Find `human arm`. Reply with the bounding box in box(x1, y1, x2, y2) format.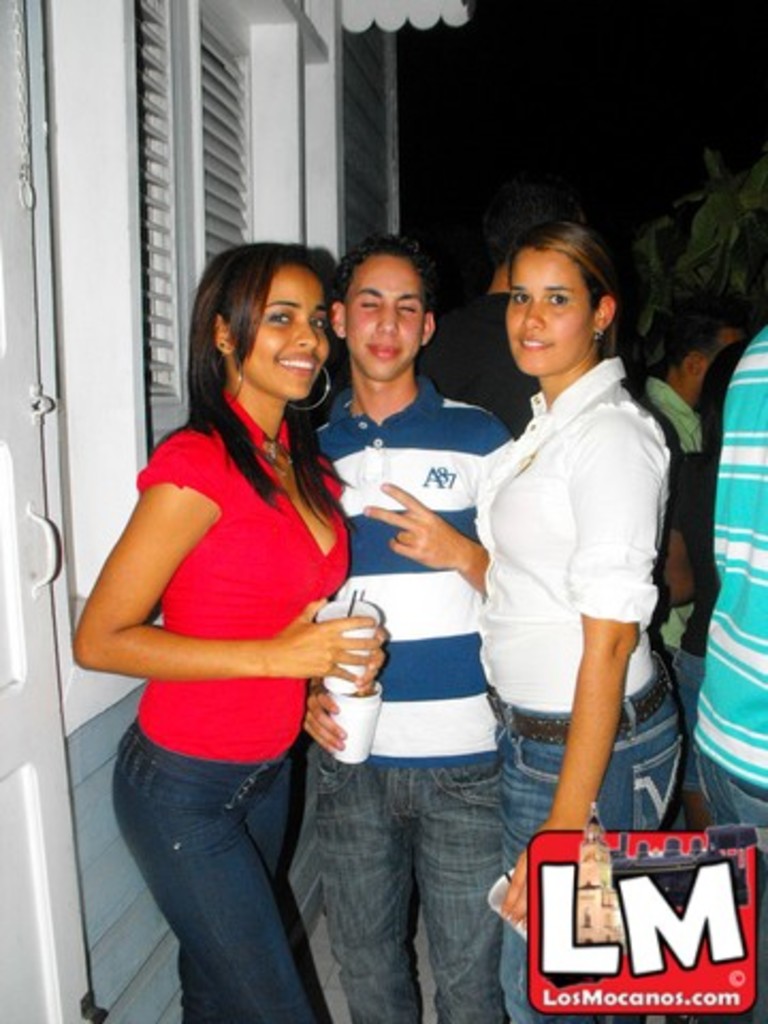
box(493, 418, 666, 930).
